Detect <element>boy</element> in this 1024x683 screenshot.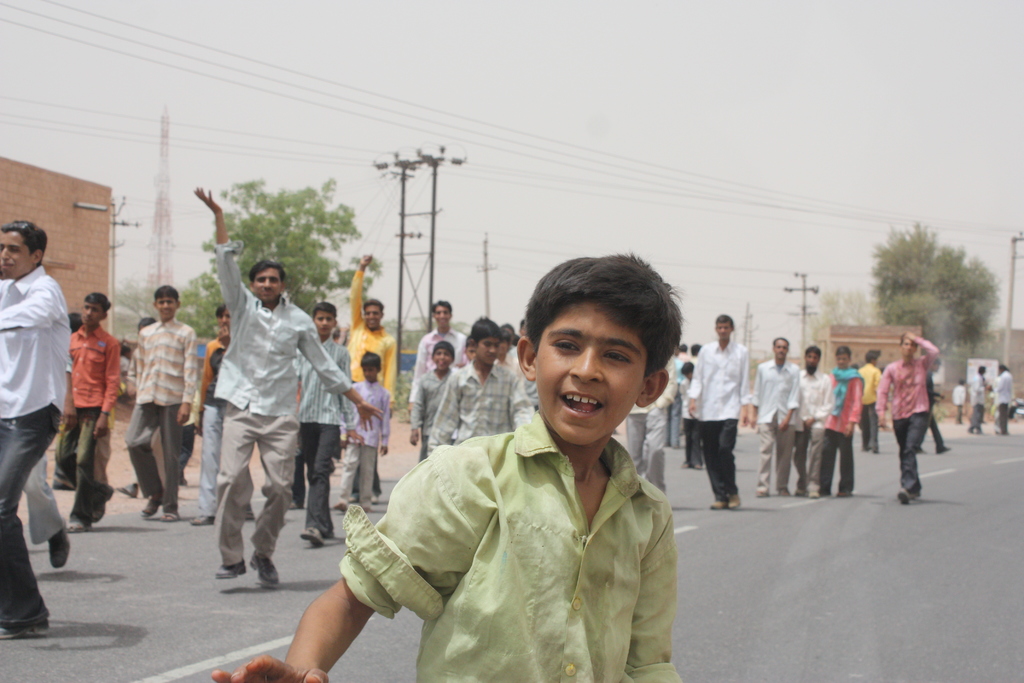
Detection: Rect(188, 300, 257, 525).
